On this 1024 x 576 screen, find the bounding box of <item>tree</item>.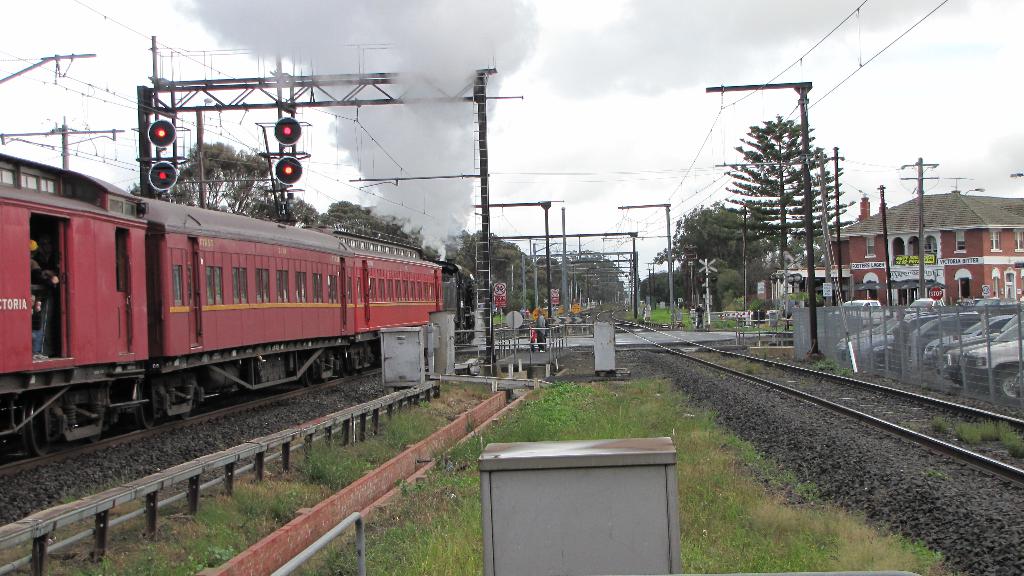
Bounding box: box(708, 116, 845, 295).
